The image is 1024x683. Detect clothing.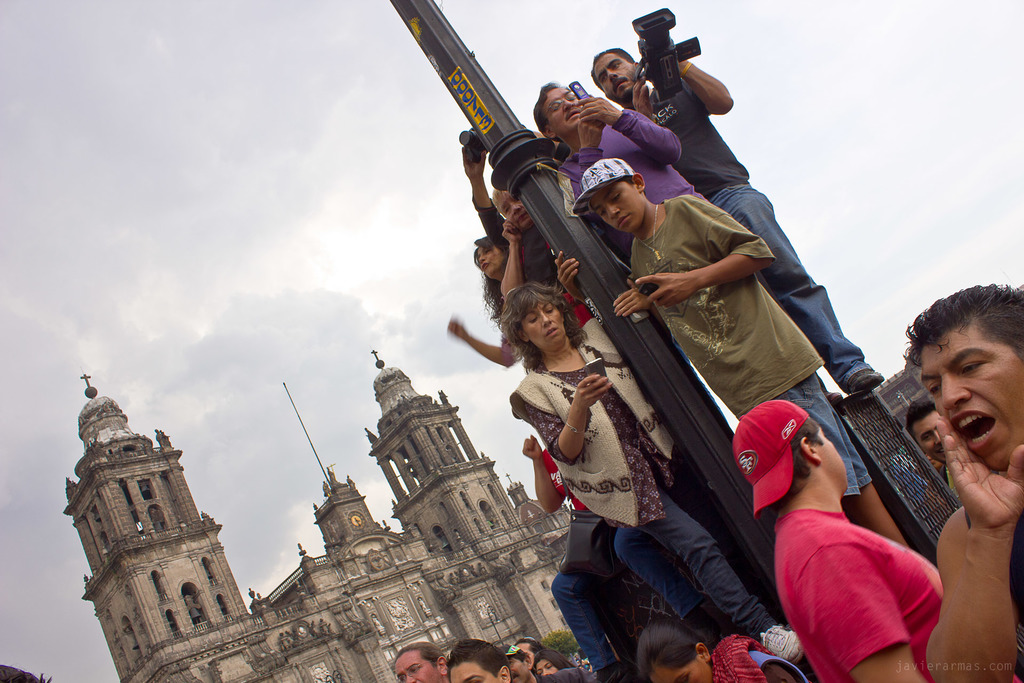
Detection: (left=519, top=217, right=586, bottom=329).
